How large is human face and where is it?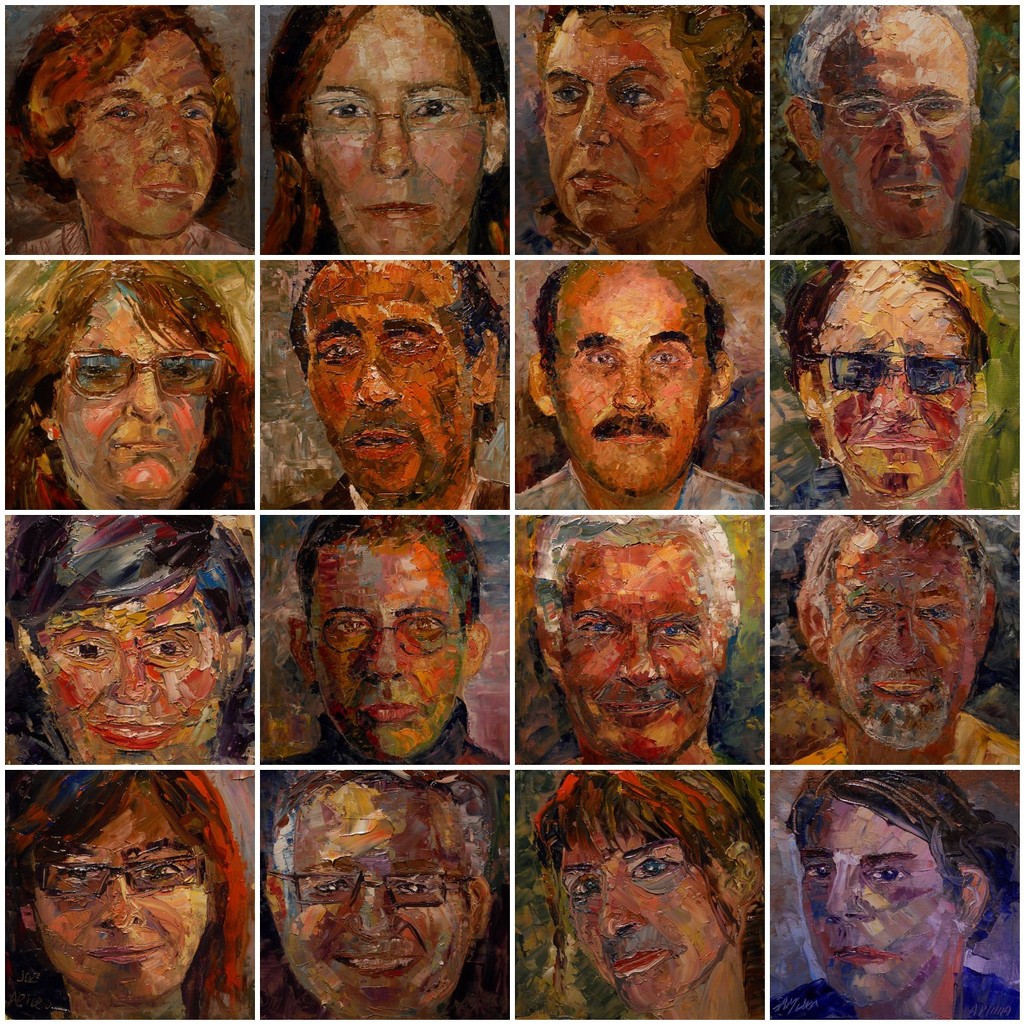
Bounding box: 309/539/468/757.
